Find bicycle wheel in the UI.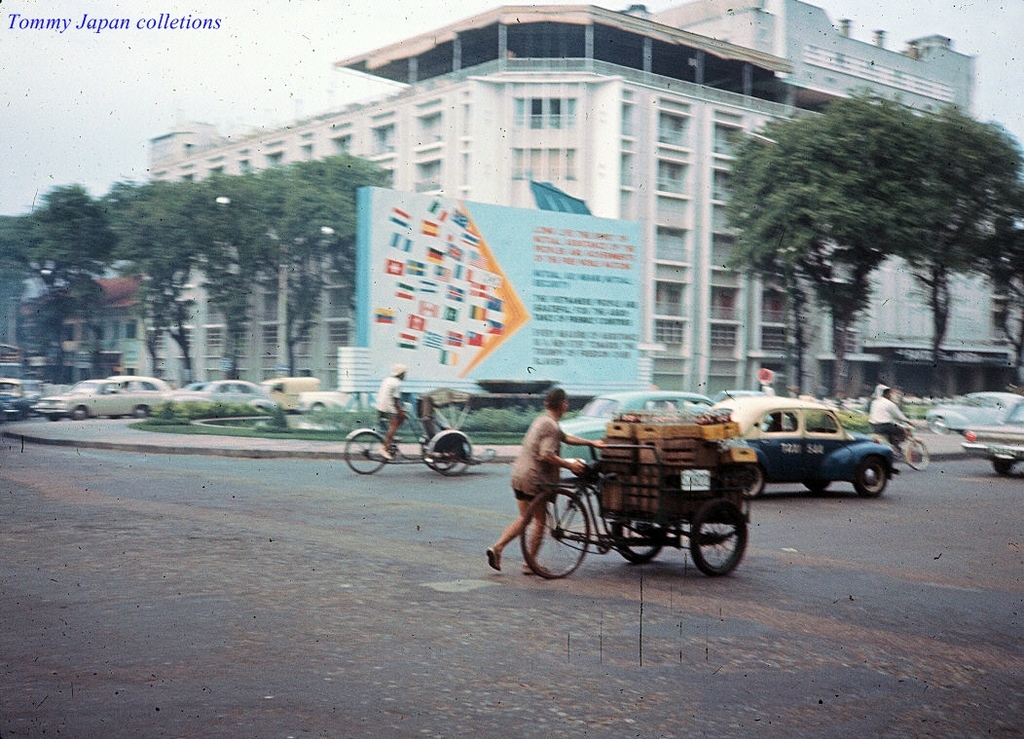
UI element at {"left": 433, "top": 428, "right": 474, "bottom": 477}.
